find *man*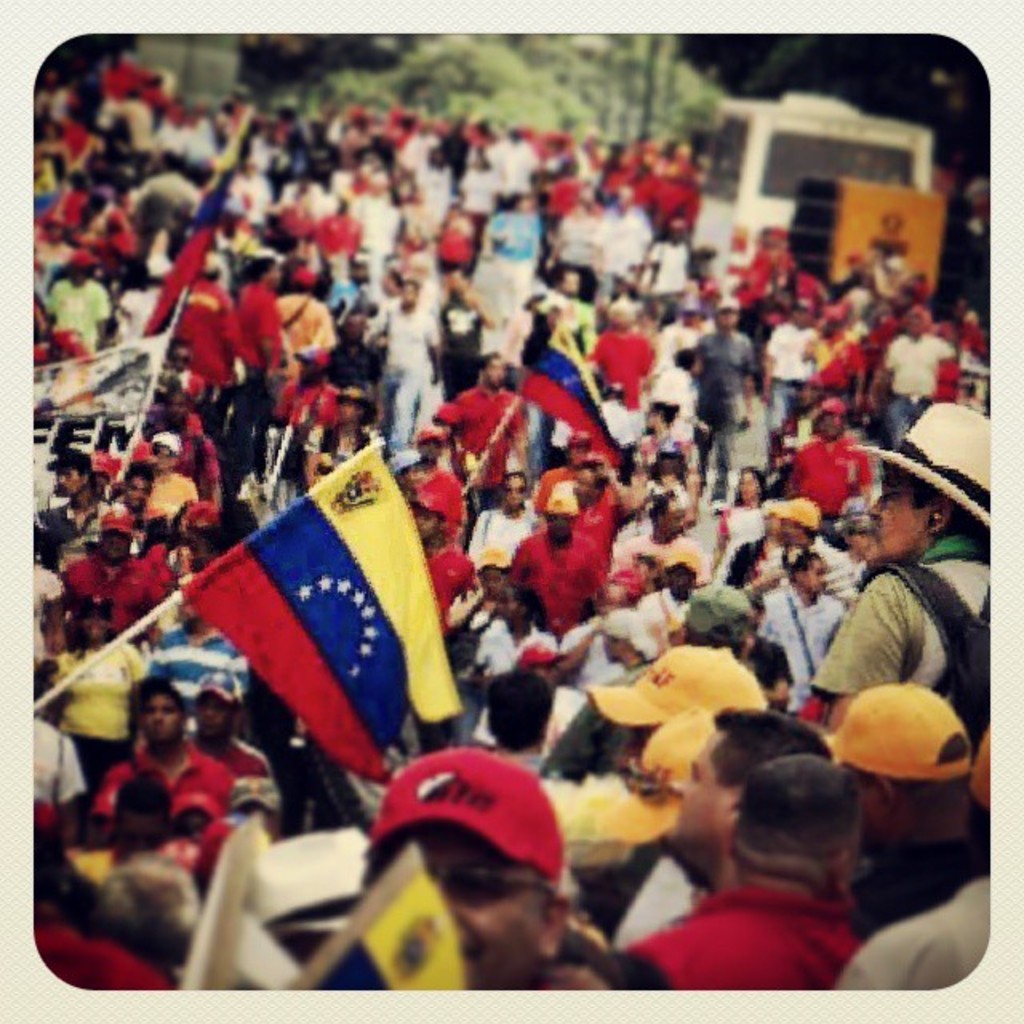
[x1=270, y1=278, x2=334, y2=355]
